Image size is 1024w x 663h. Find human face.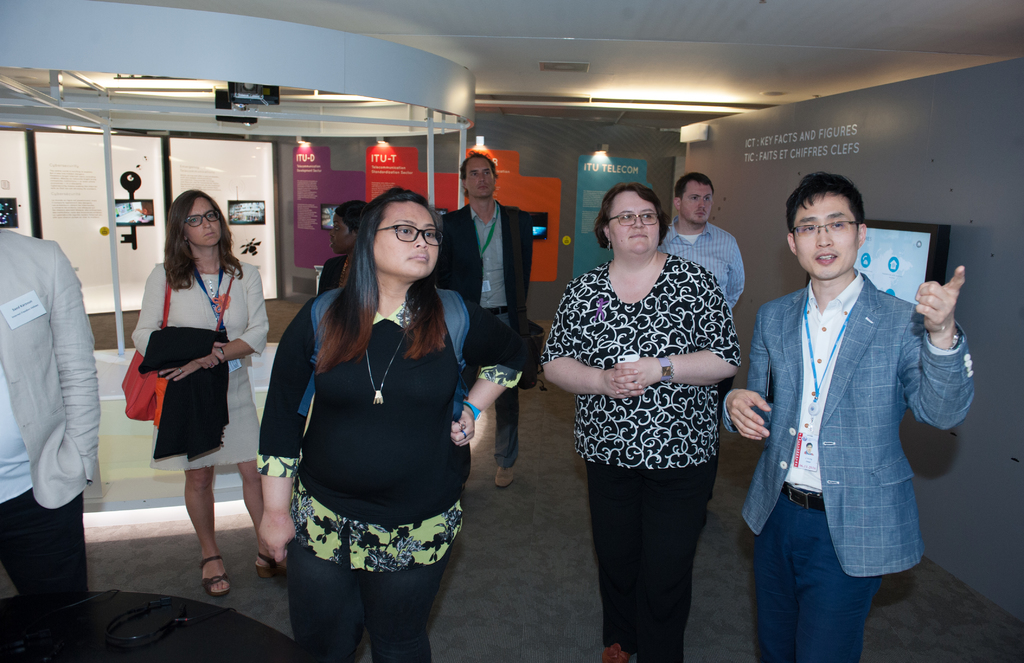
Rect(468, 152, 495, 199).
